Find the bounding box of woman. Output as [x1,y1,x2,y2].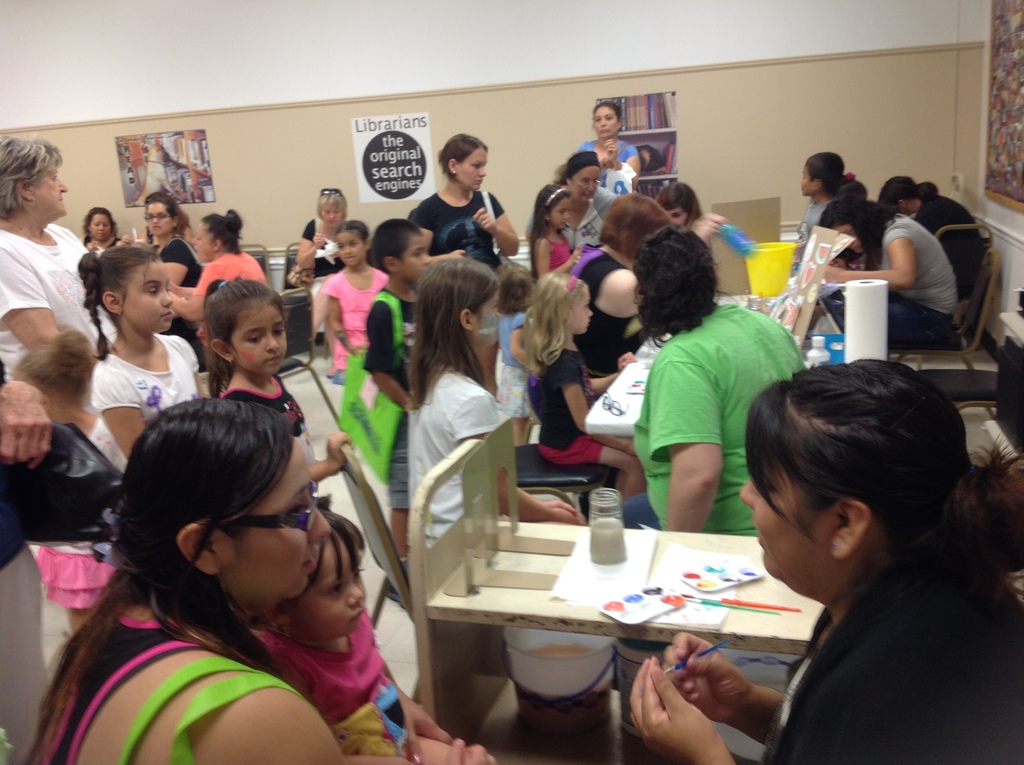
[28,368,452,764].
